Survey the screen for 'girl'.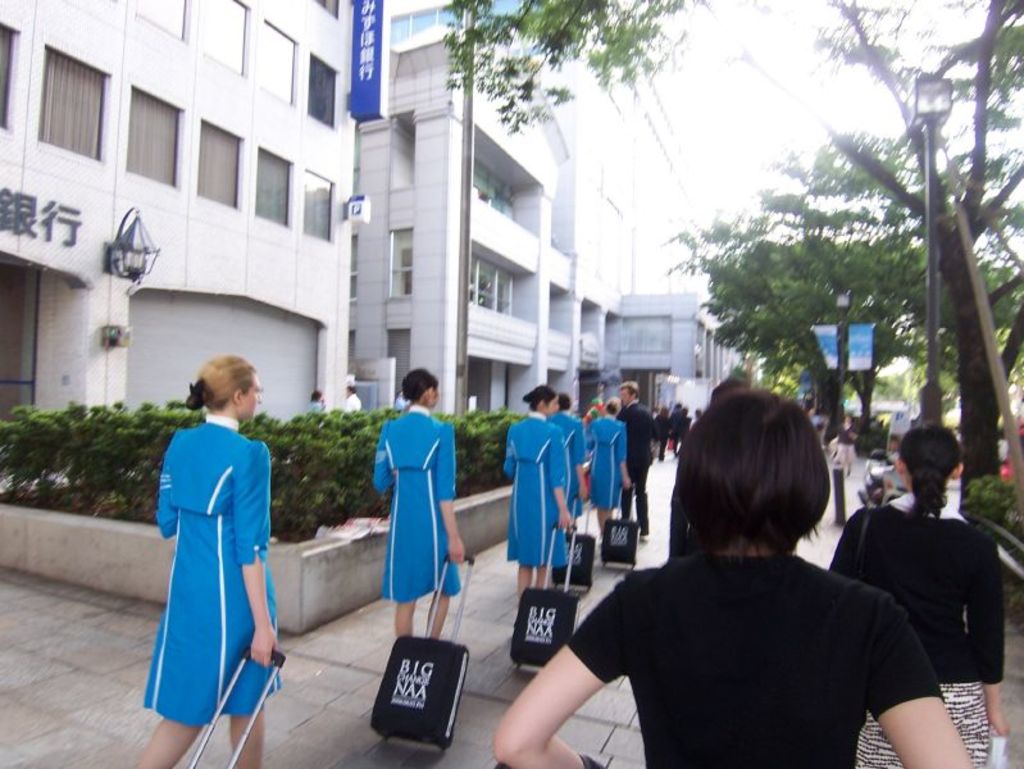
Survey found: {"x1": 591, "y1": 400, "x2": 629, "y2": 532}.
